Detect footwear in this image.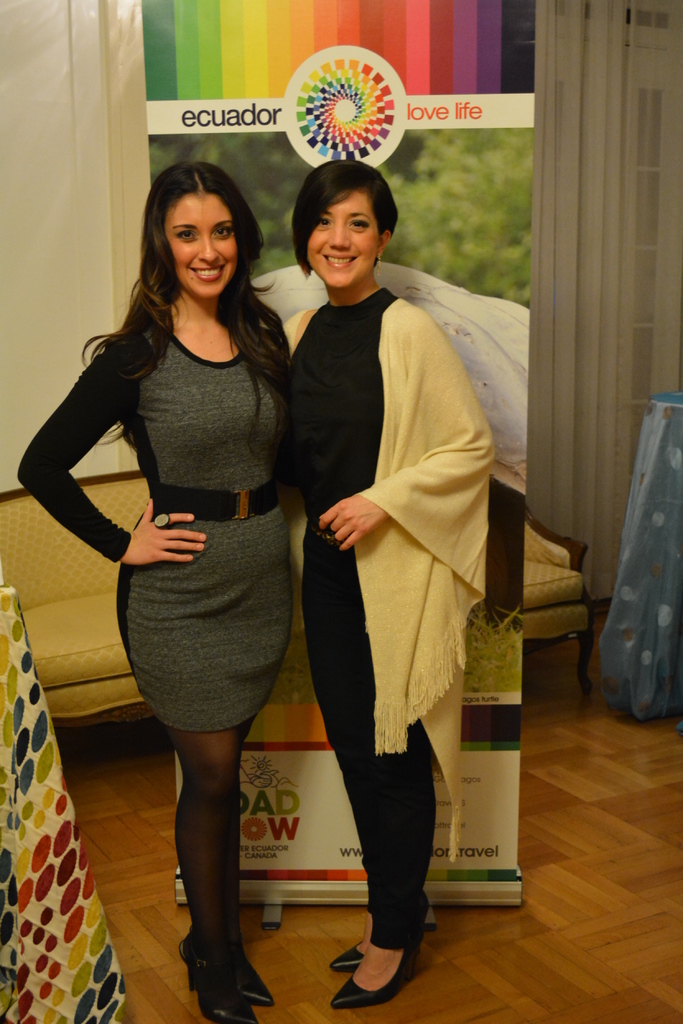
Detection: bbox=[177, 930, 273, 1004].
